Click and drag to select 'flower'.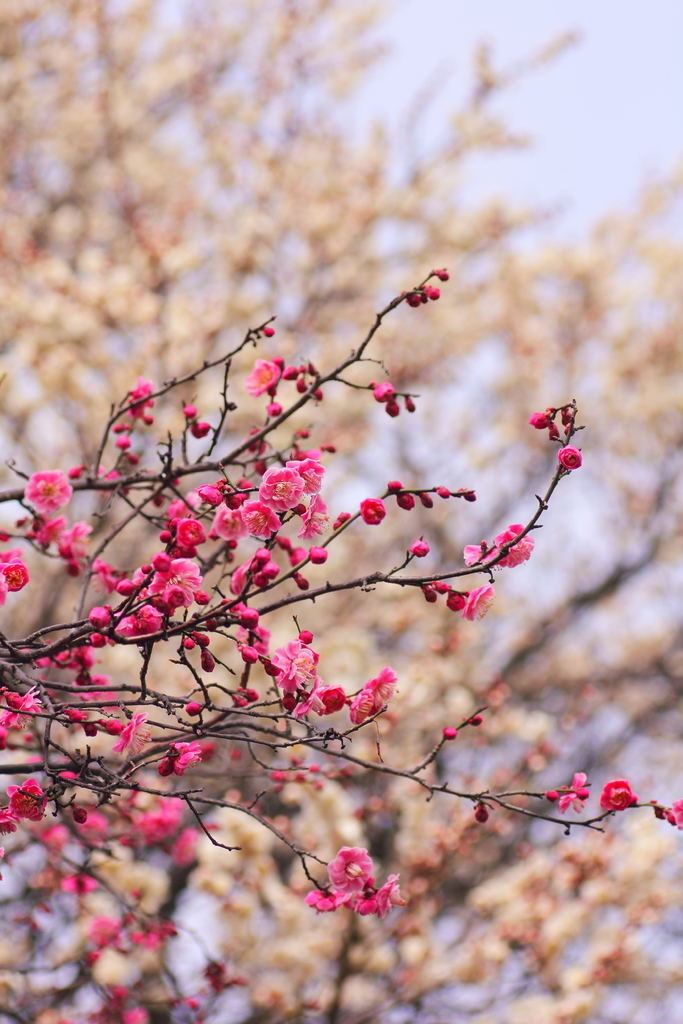
Selection: 57:520:88:565.
